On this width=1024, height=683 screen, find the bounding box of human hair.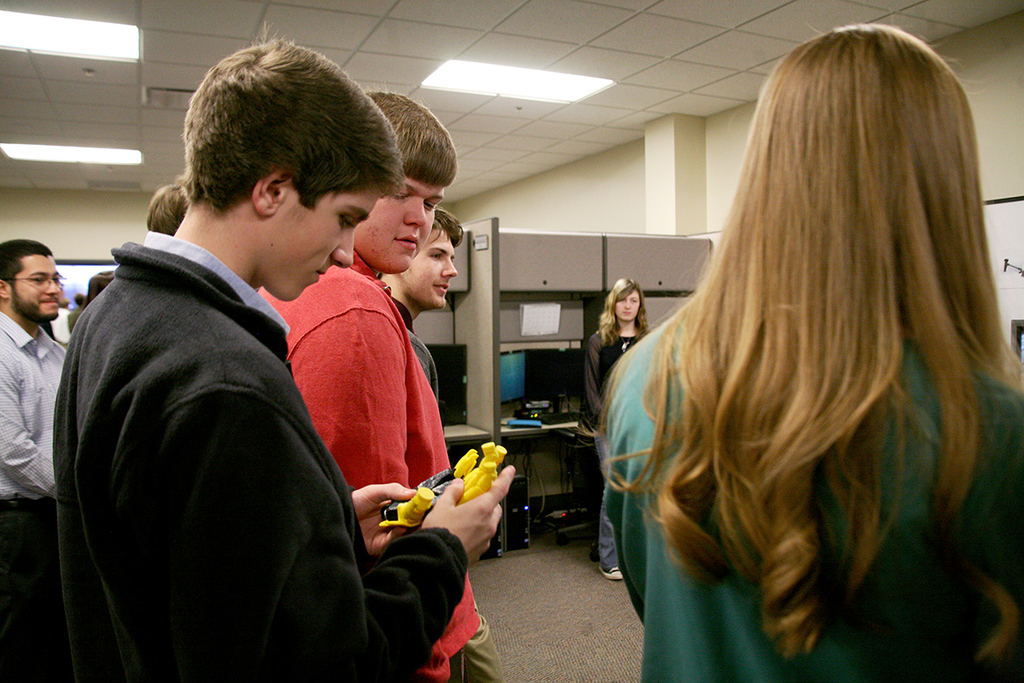
Bounding box: [0, 236, 50, 296].
